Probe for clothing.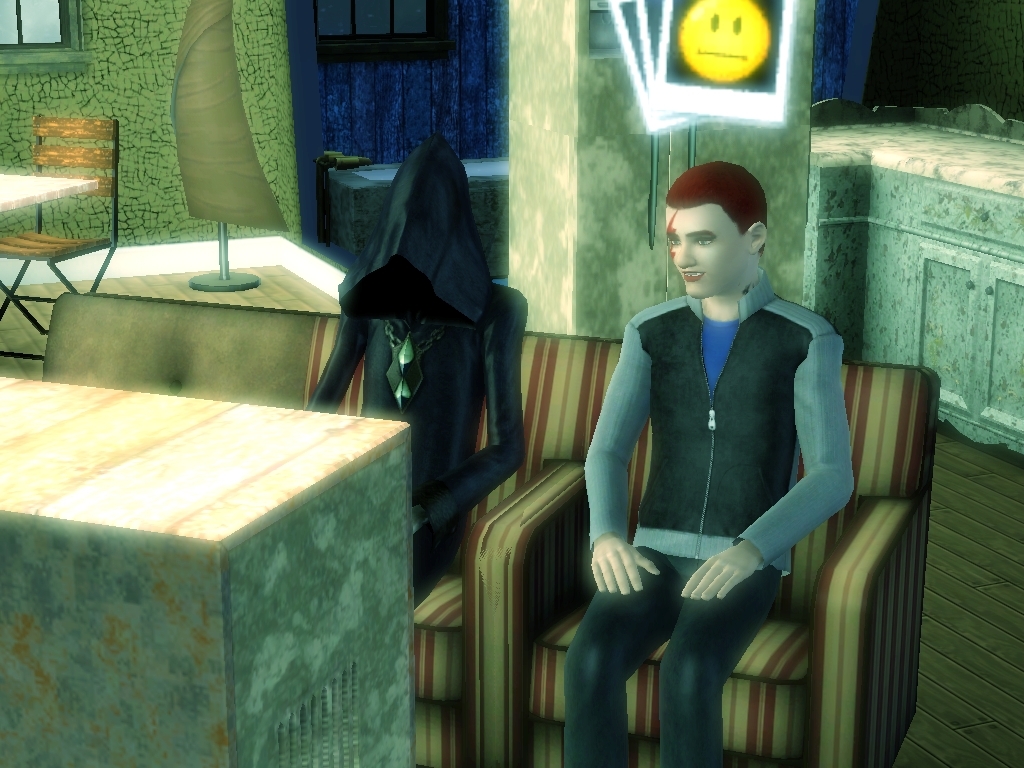
Probe result: <box>308,135,526,575</box>.
